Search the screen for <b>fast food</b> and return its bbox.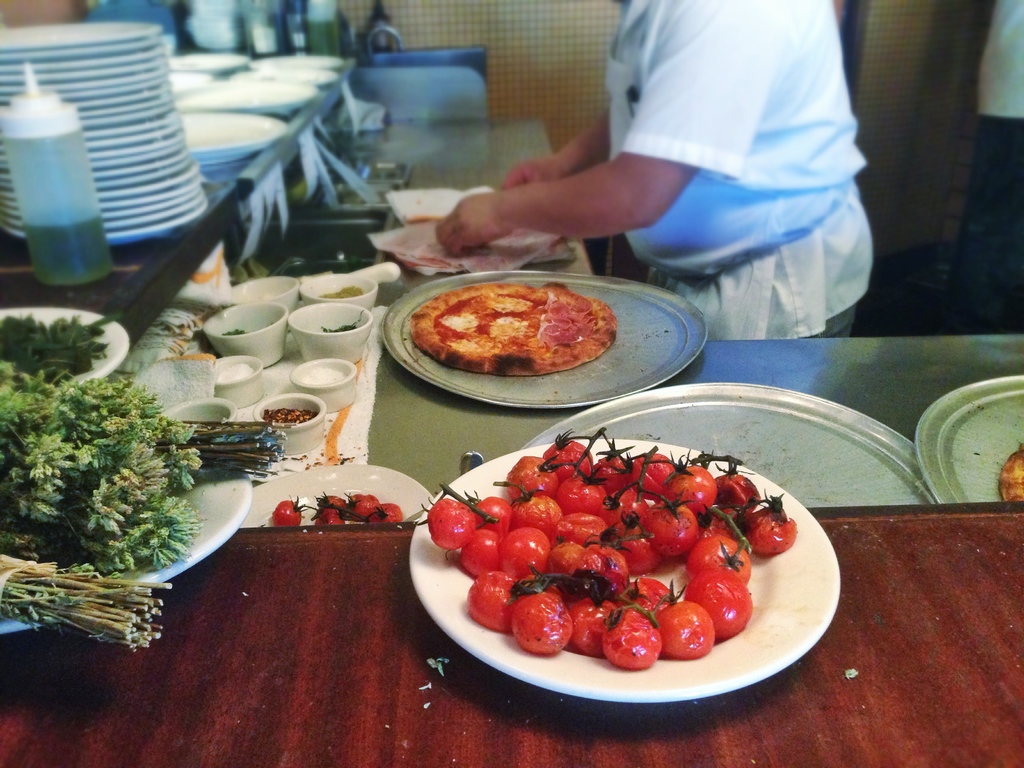
Found: region(994, 449, 1023, 504).
